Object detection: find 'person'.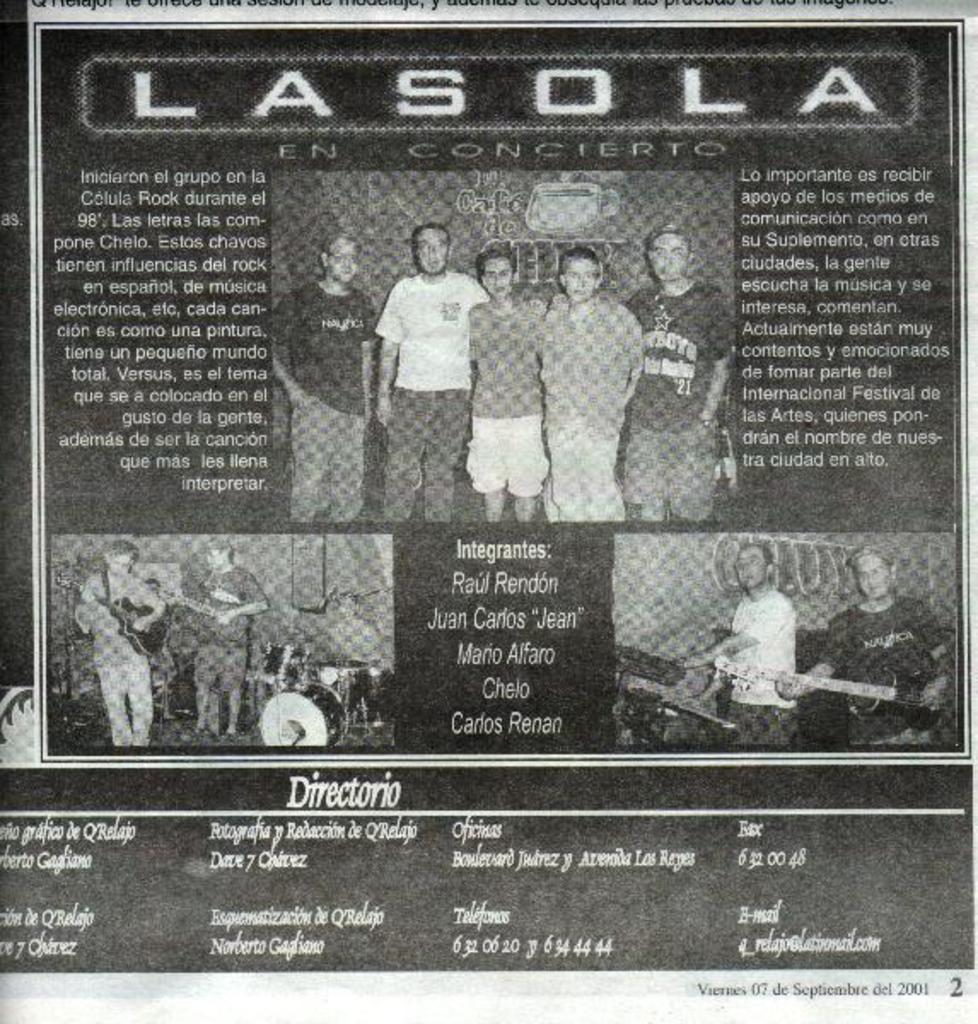
{"x1": 184, "y1": 541, "x2": 266, "y2": 730}.
